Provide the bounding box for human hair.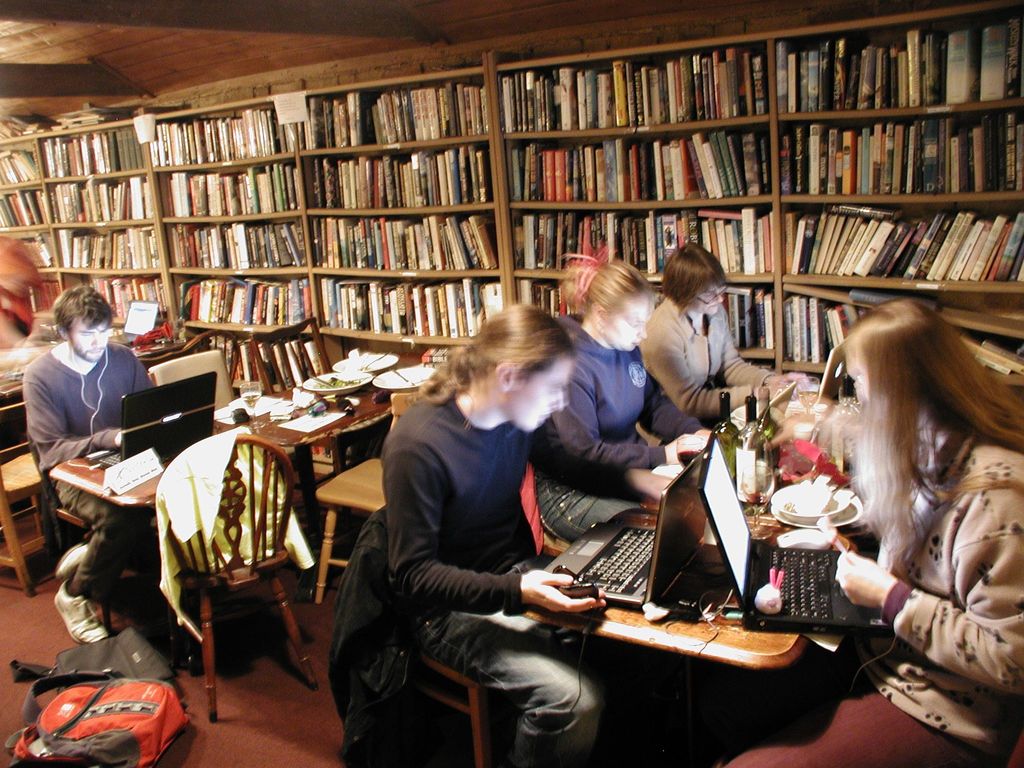
52, 285, 110, 343.
